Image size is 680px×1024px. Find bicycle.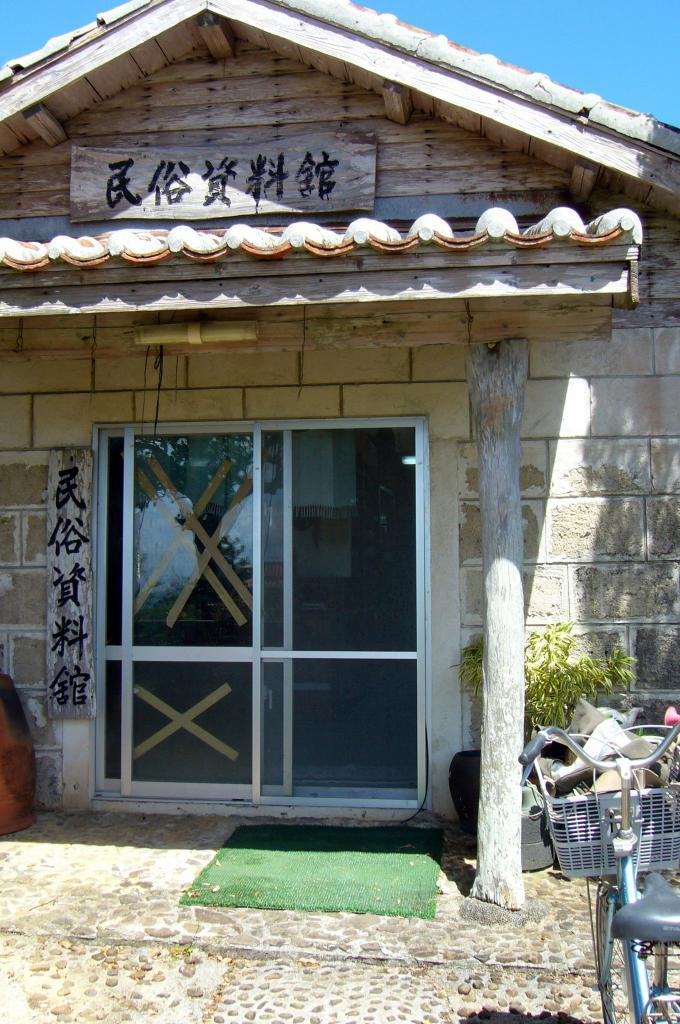
rect(517, 706, 679, 1023).
